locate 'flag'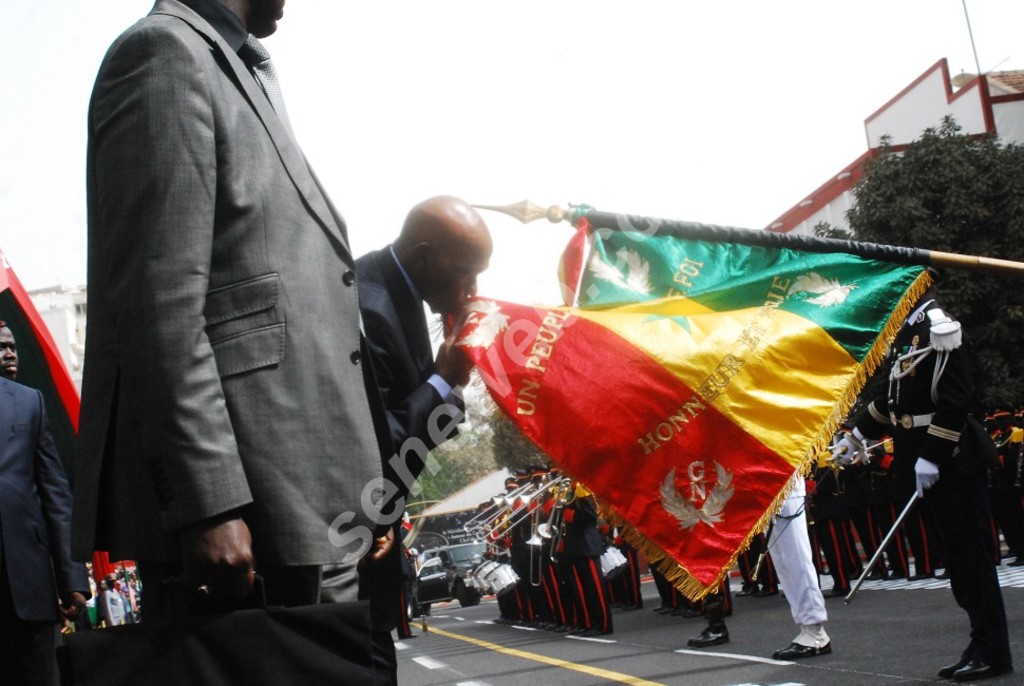
crop(480, 249, 873, 609)
